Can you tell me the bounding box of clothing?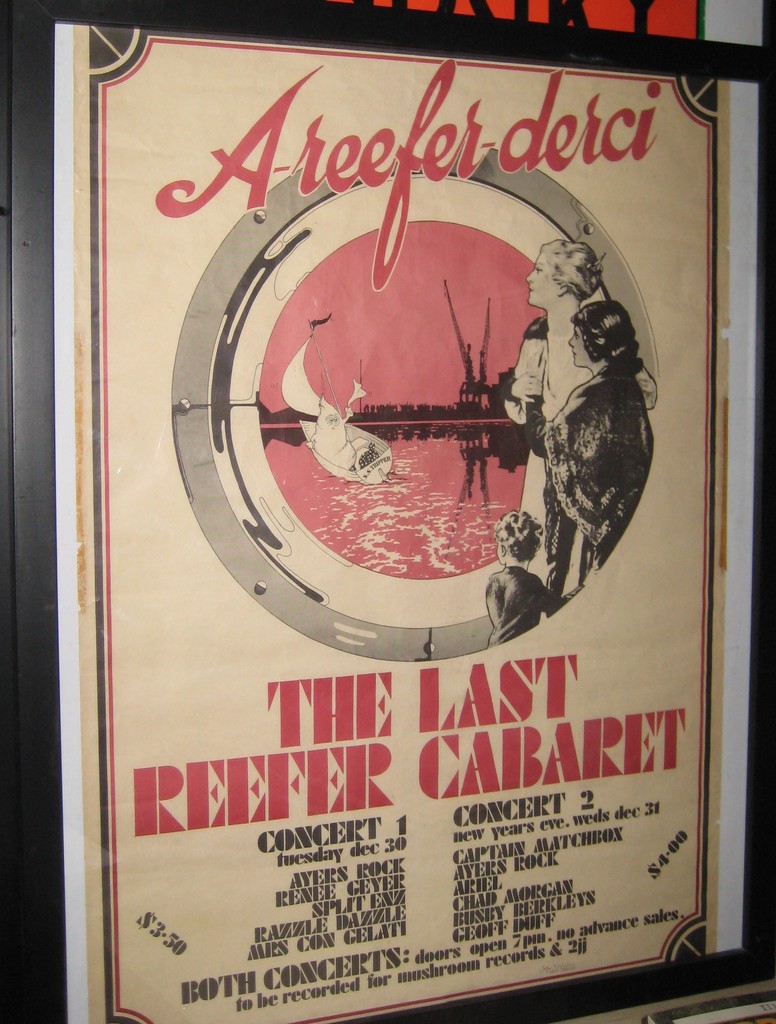
x1=496 y1=318 x2=658 y2=600.
